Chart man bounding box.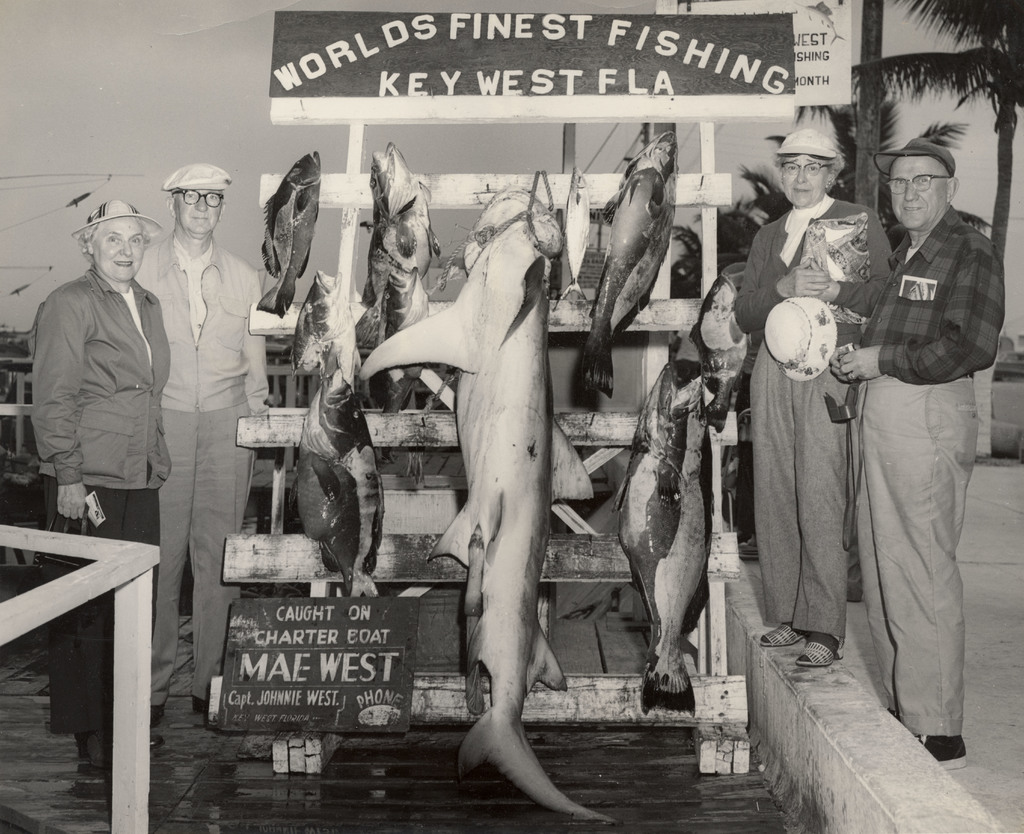
Charted: (133, 161, 278, 719).
